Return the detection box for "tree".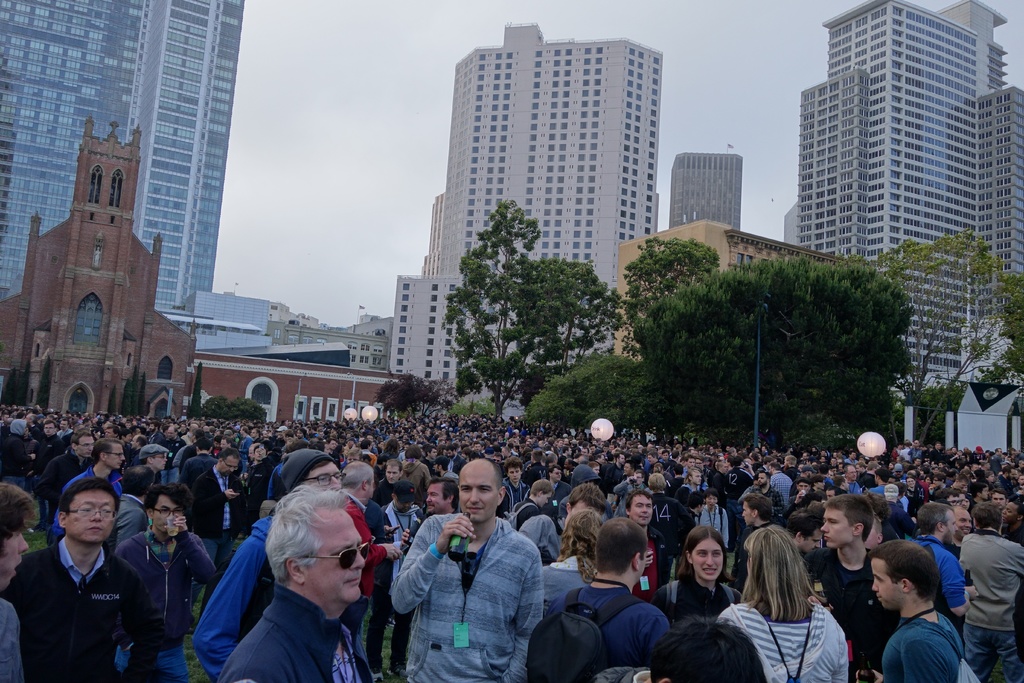
bbox=(856, 230, 1011, 449).
